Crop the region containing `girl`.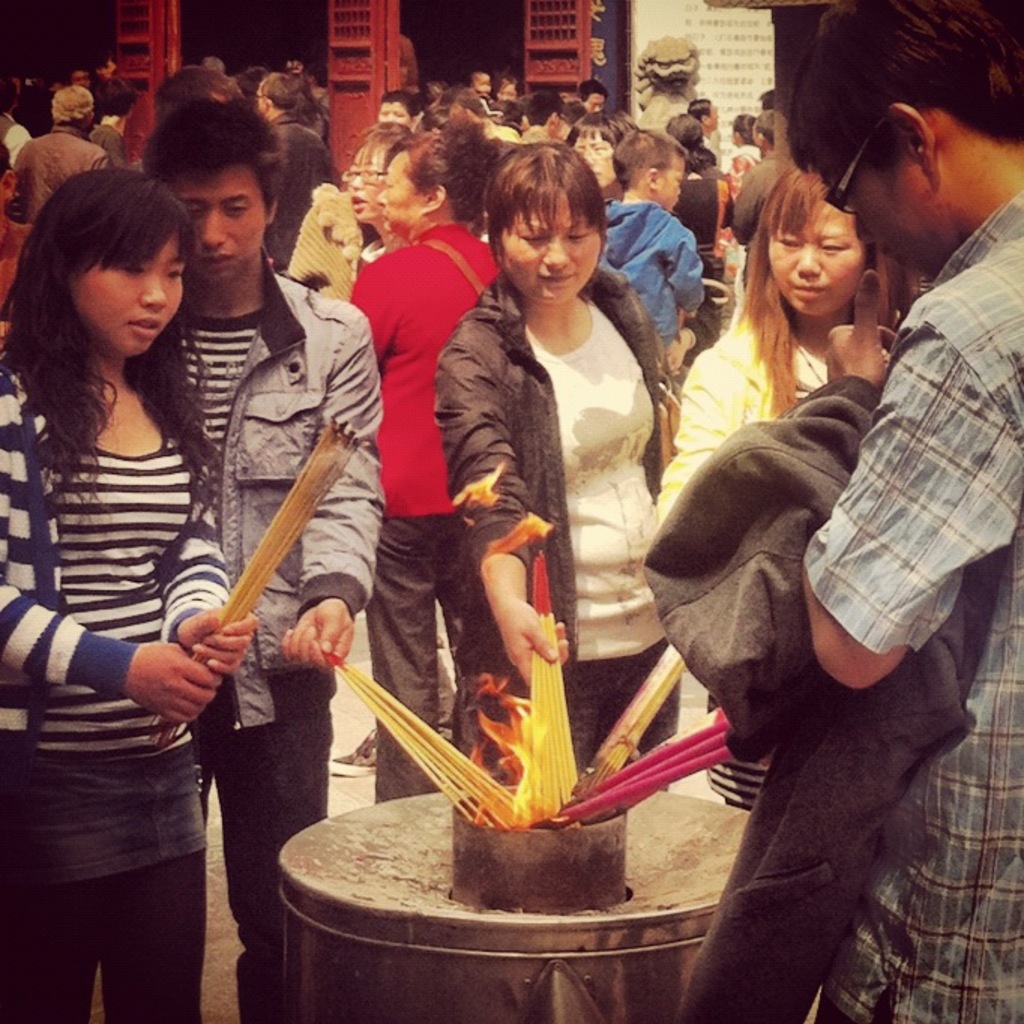
Crop region: x1=685 y1=164 x2=890 y2=488.
